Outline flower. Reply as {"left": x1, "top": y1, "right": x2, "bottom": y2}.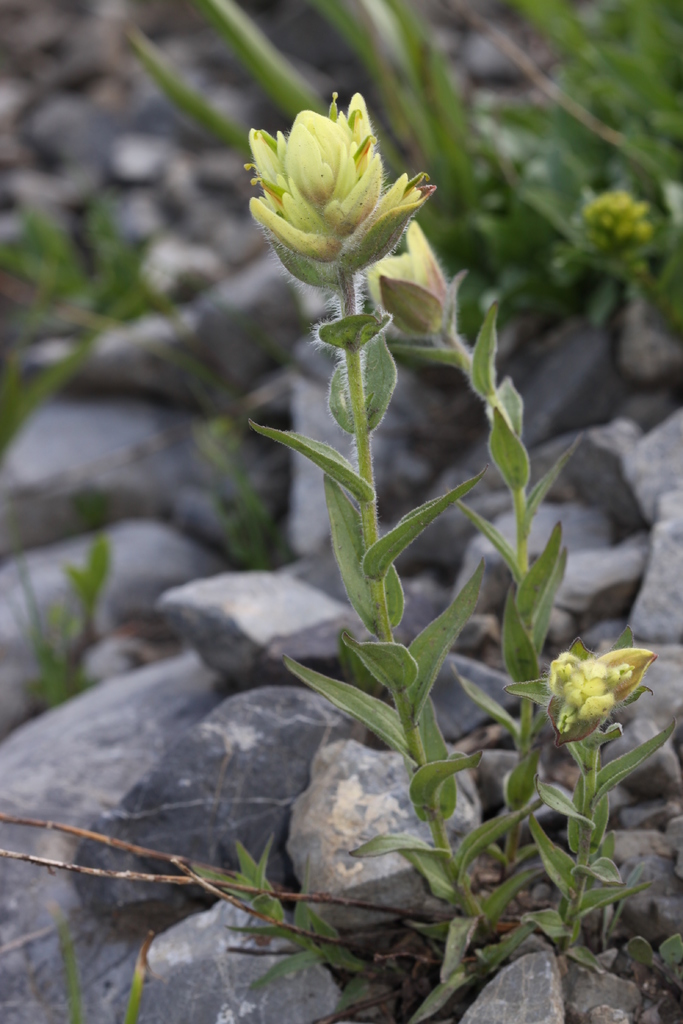
{"left": 242, "top": 86, "right": 427, "bottom": 284}.
